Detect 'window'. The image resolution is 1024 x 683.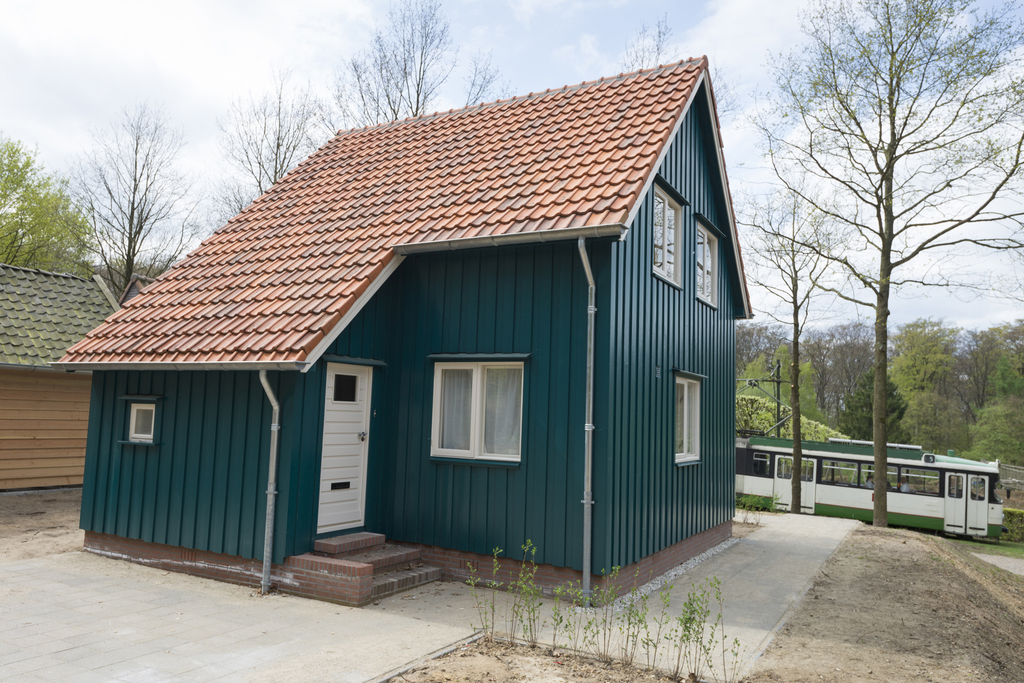
692:220:728:311.
